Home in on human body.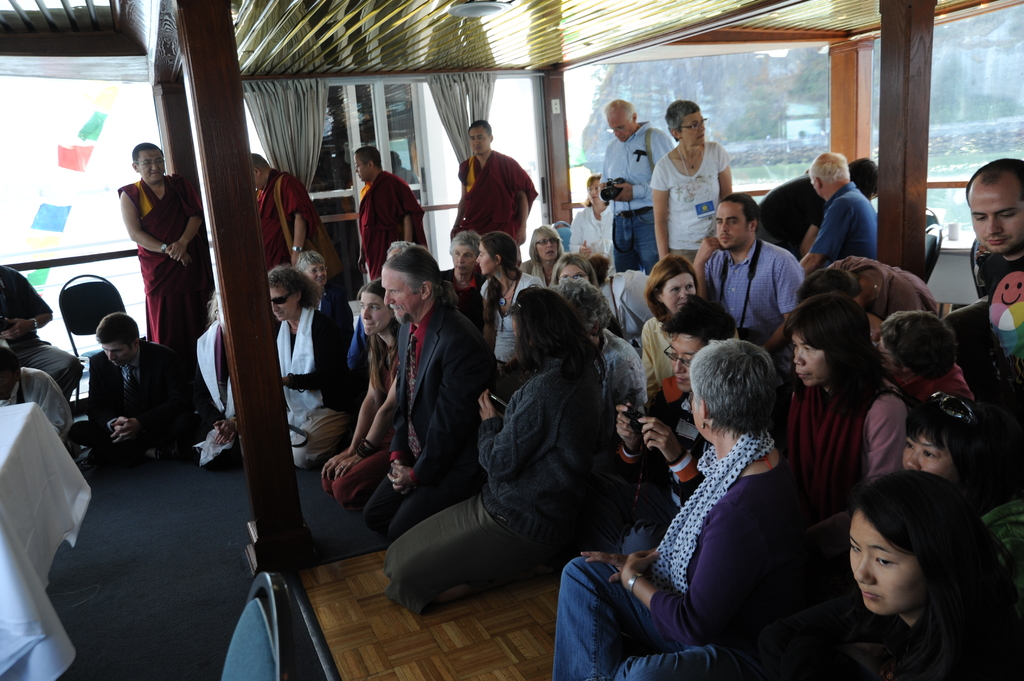
Homed in at 1:367:79:453.
